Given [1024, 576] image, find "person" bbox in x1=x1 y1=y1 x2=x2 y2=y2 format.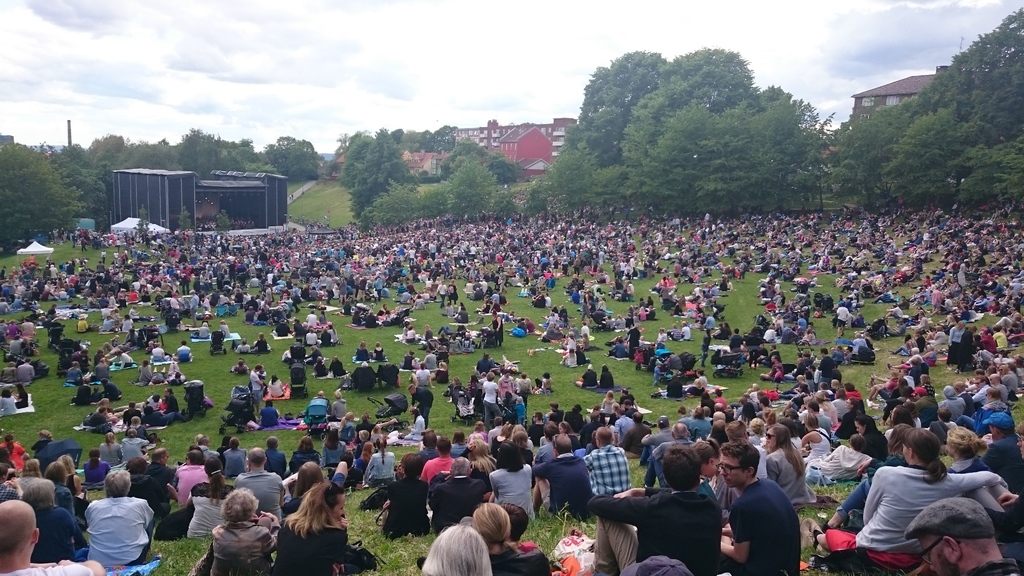
x1=449 y1=428 x2=470 y2=454.
